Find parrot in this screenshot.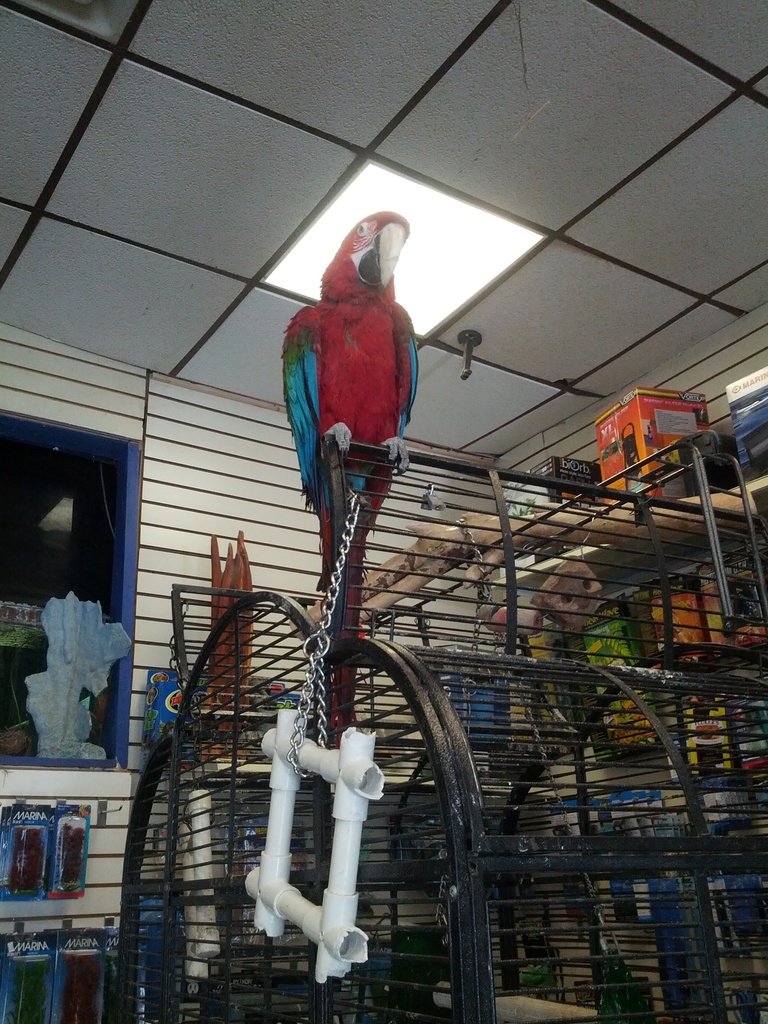
The bounding box for parrot is x1=280, y1=211, x2=420, y2=733.
